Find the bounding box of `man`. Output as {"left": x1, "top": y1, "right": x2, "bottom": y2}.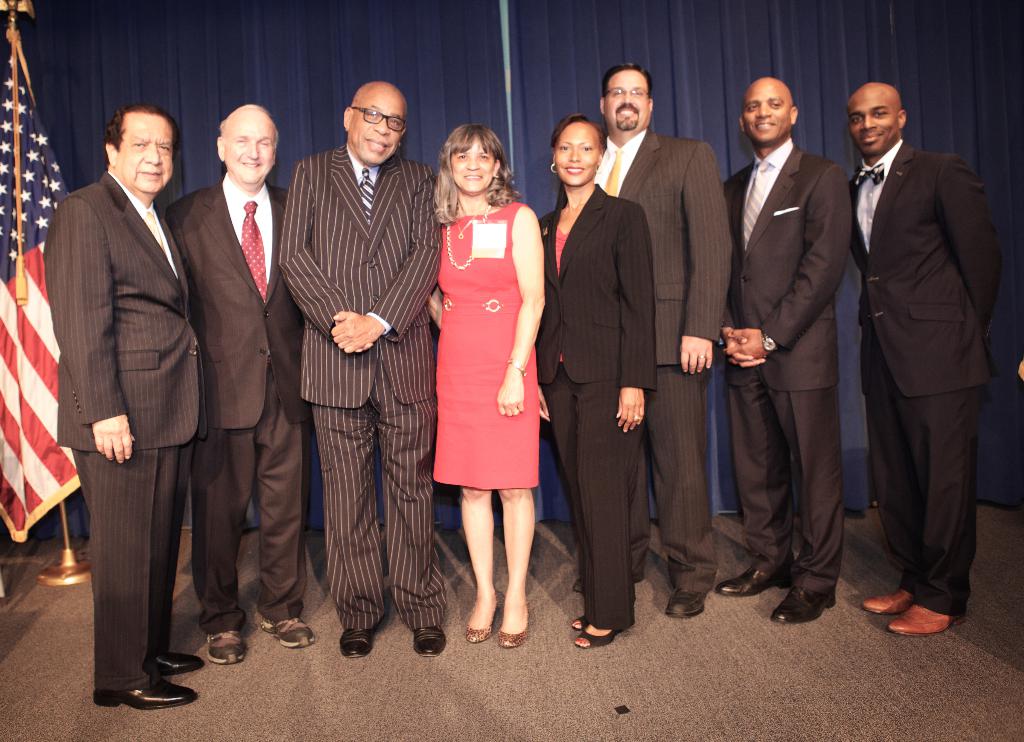
{"left": 166, "top": 102, "right": 317, "bottom": 664}.
